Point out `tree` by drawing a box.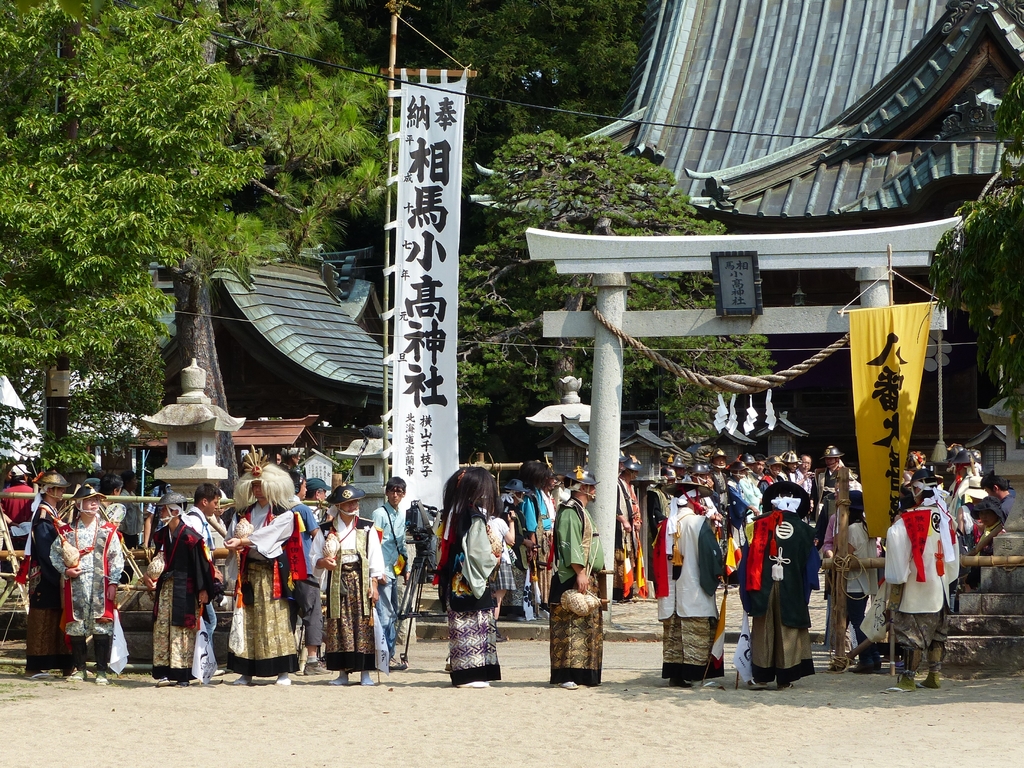
453, 126, 779, 451.
